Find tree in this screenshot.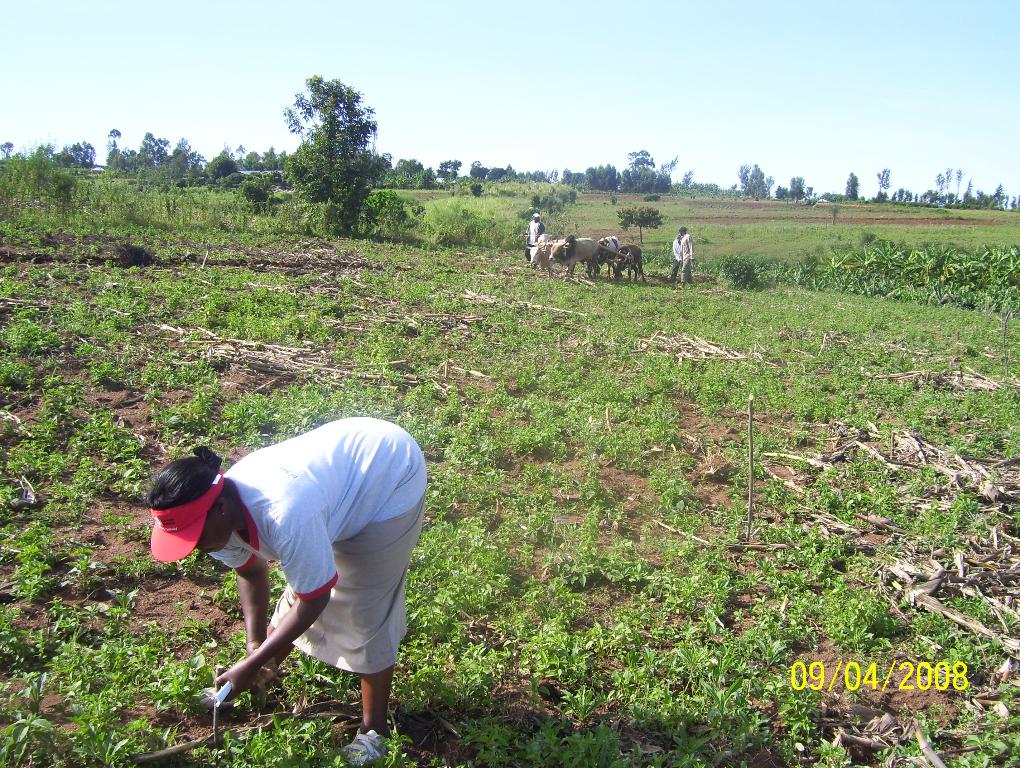
The bounding box for tree is (611,140,646,198).
